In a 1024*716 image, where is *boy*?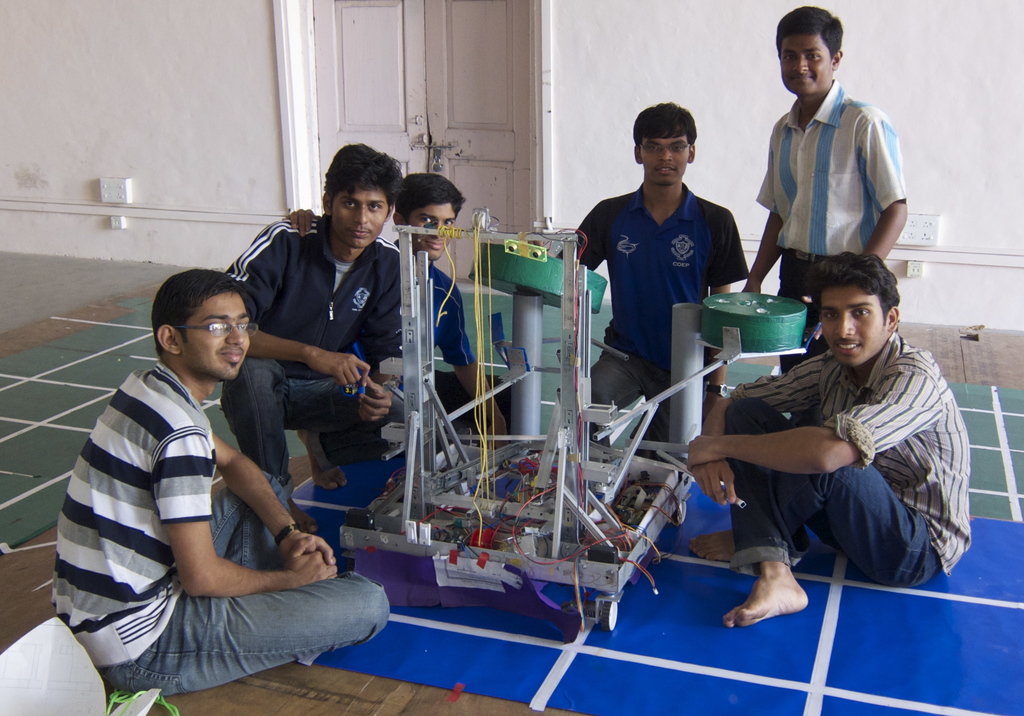
44, 222, 346, 694.
